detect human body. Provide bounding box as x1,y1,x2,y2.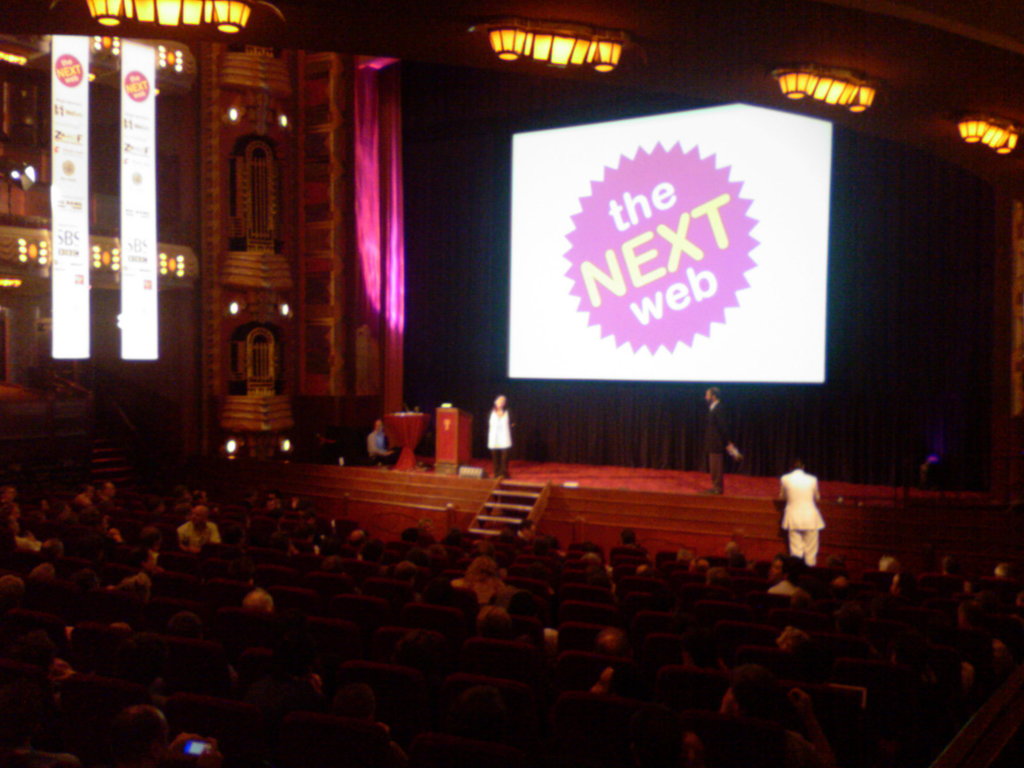
591,625,627,702.
